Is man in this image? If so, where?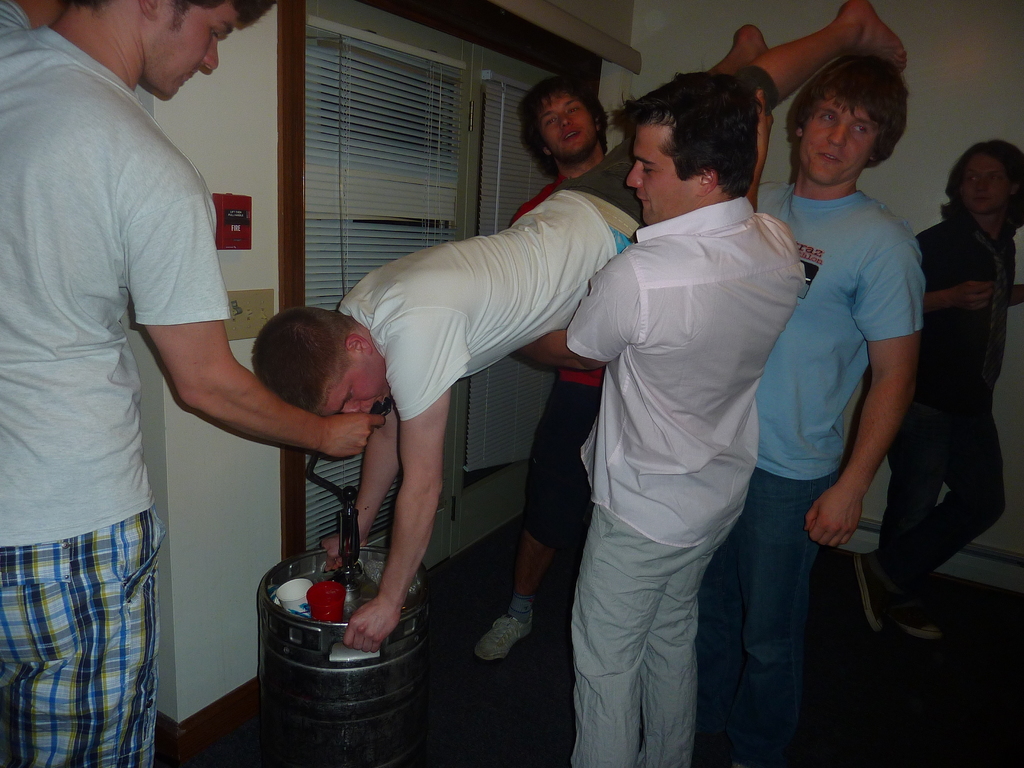
Yes, at 15, 0, 244, 767.
